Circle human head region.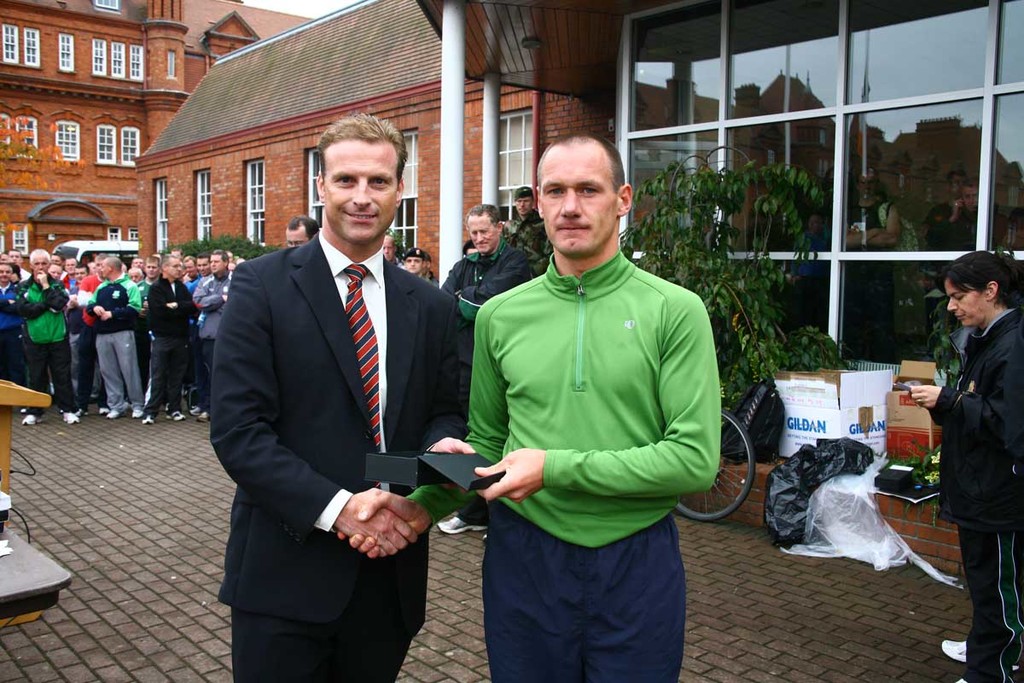
Region: pyautogui.locateOnScreen(428, 254, 433, 270).
